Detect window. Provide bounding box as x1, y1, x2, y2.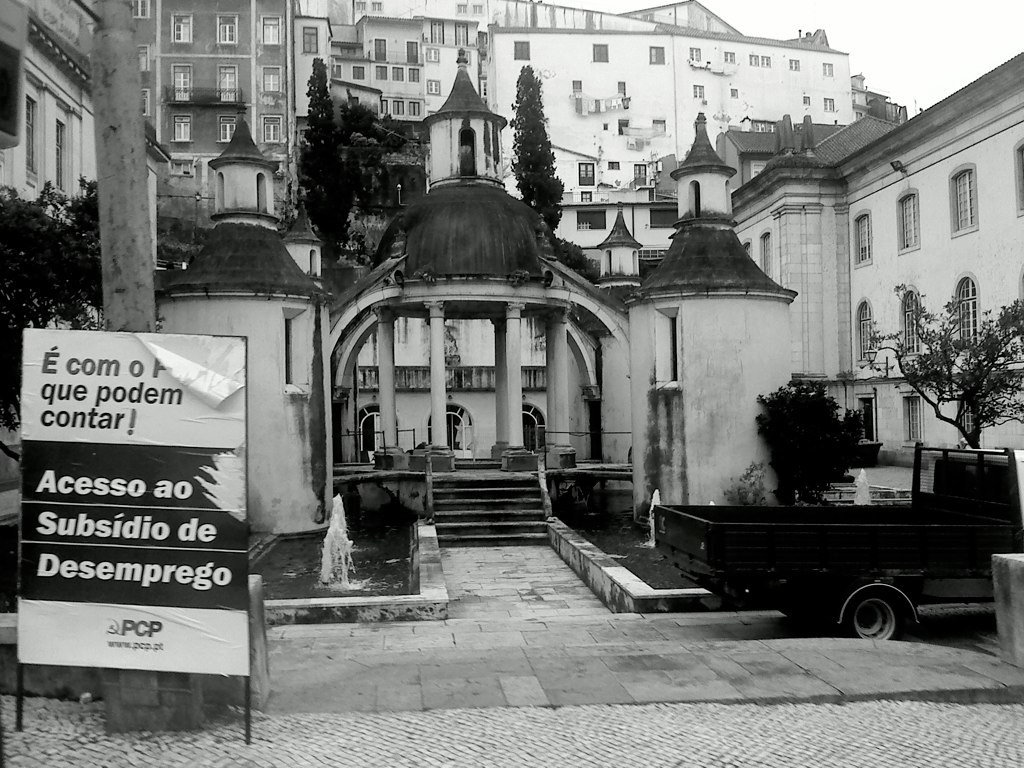
349, 62, 371, 80.
